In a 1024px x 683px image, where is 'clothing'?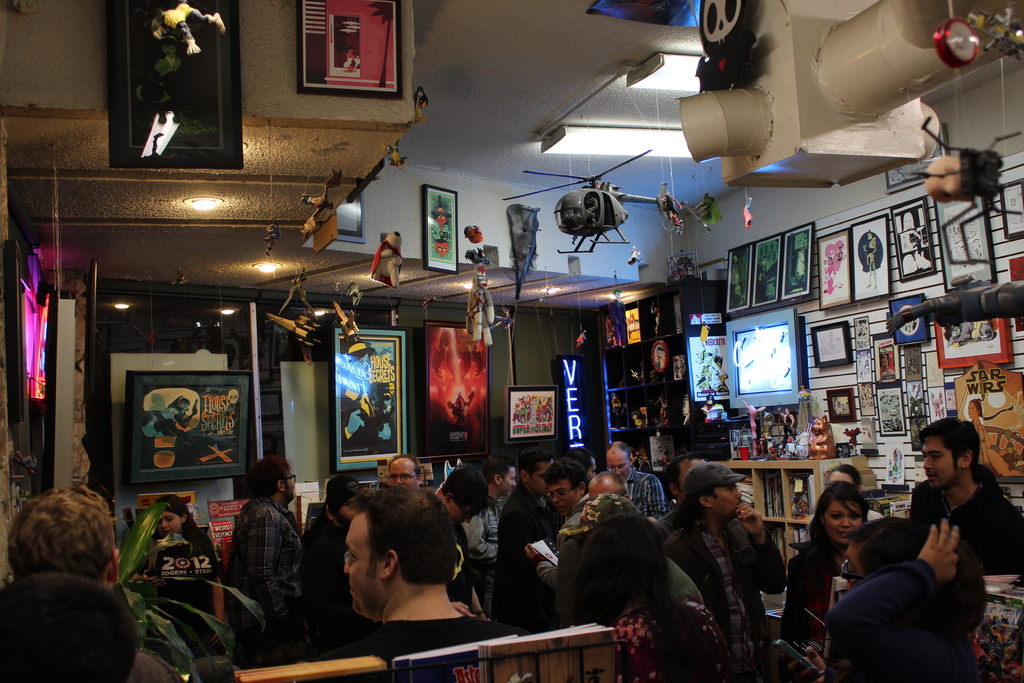
<region>493, 483, 566, 630</region>.
